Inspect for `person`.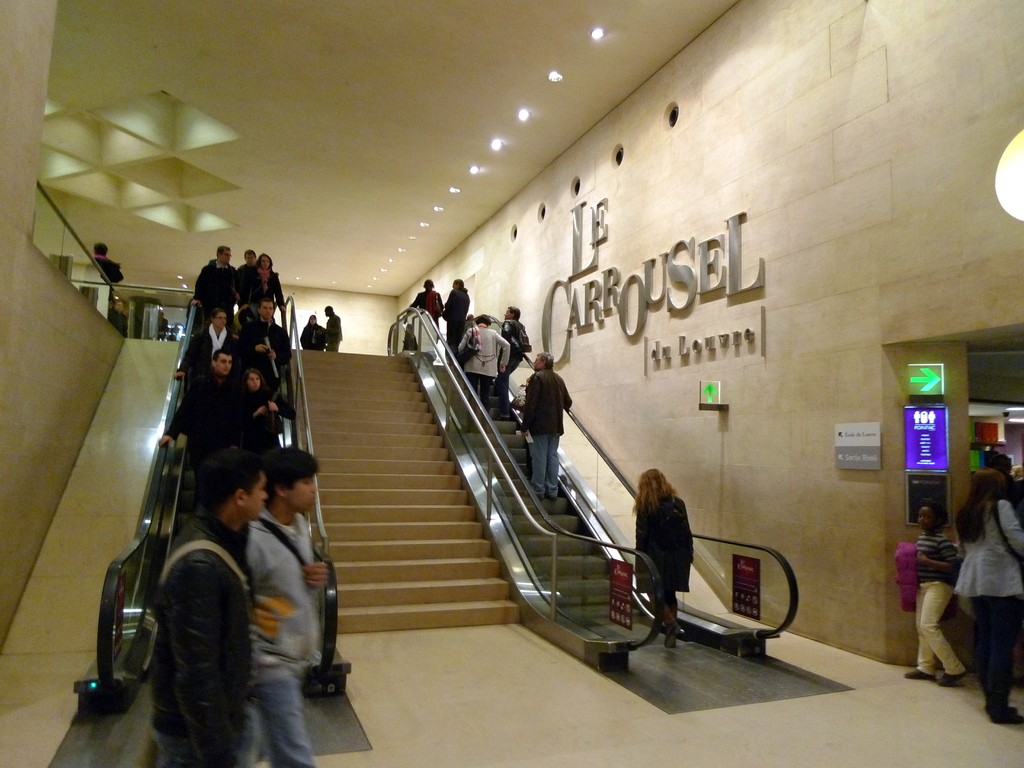
Inspection: x1=442, y1=275, x2=469, y2=364.
